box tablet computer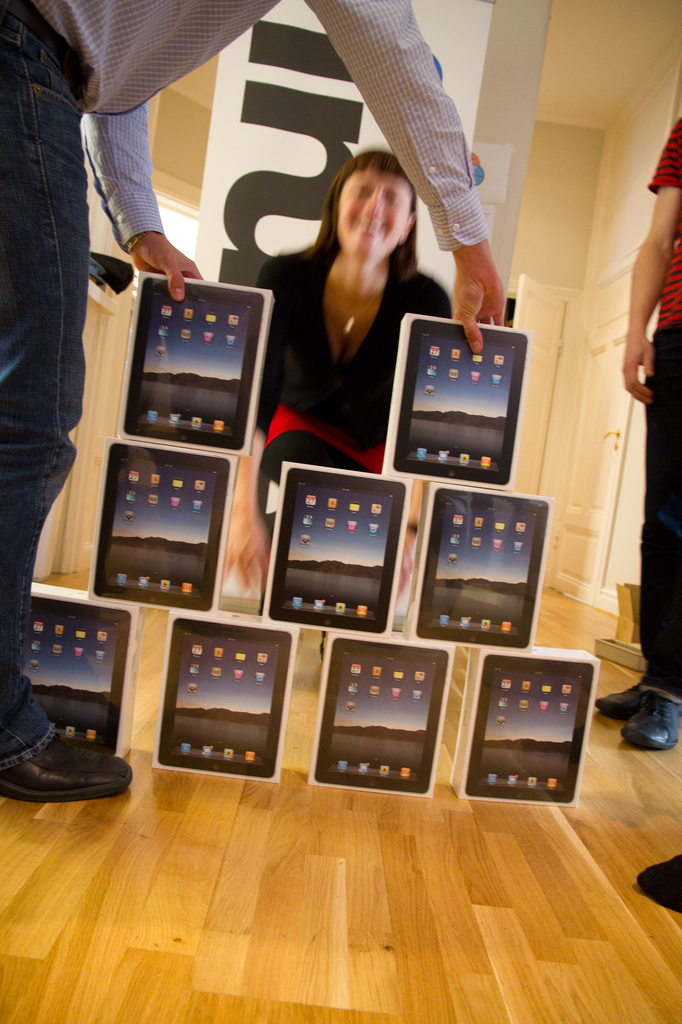
locate(410, 486, 550, 650)
